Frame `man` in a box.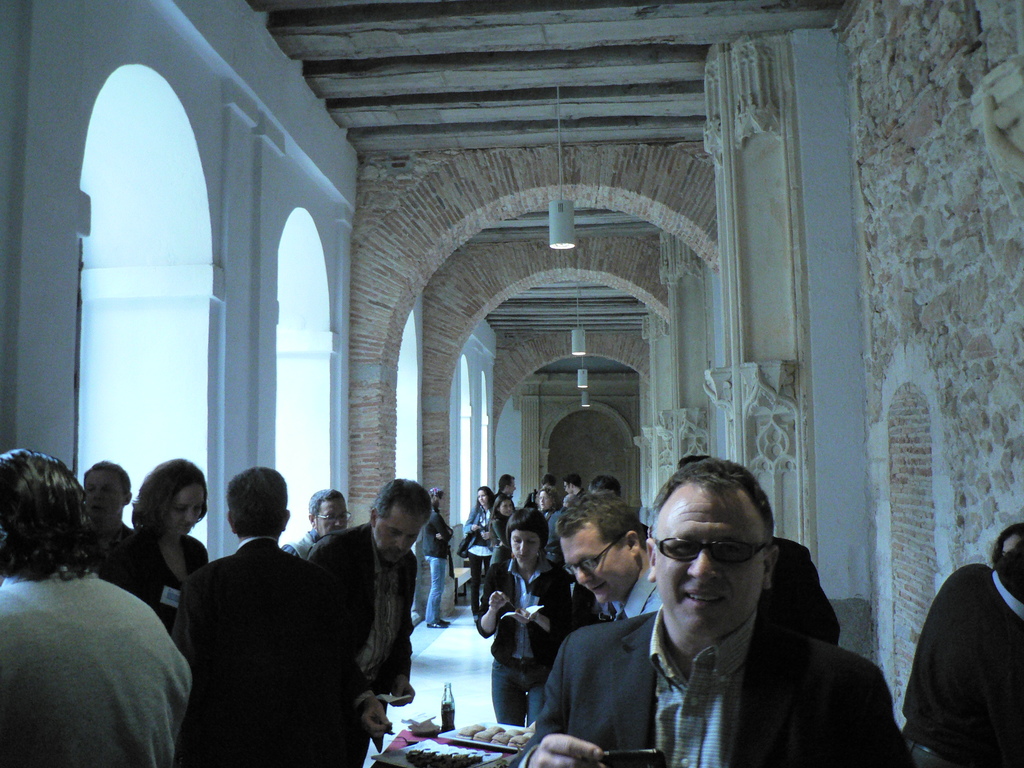
(497,474,516,496).
